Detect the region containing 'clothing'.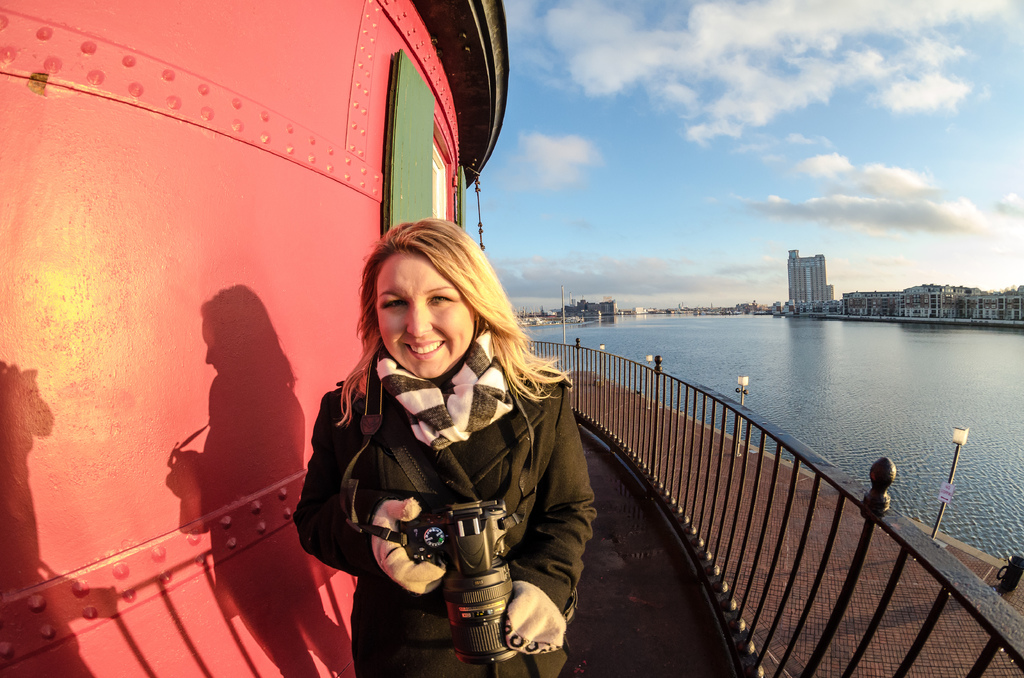
select_region(301, 327, 598, 677).
